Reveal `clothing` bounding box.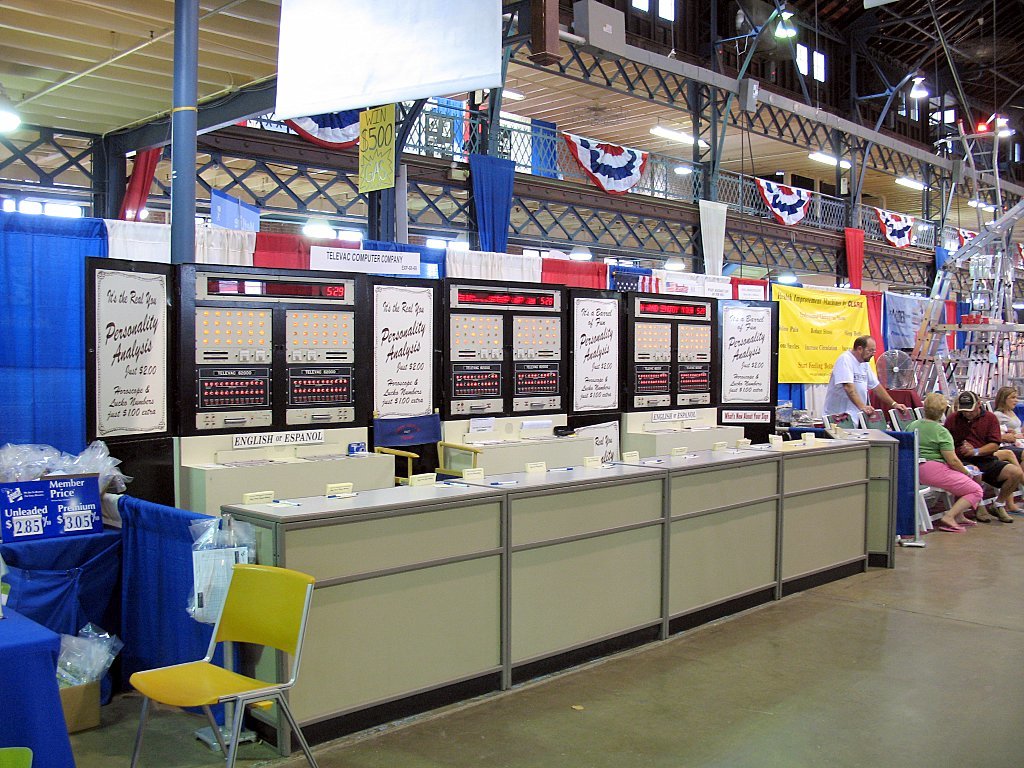
Revealed: box(901, 417, 986, 511).
